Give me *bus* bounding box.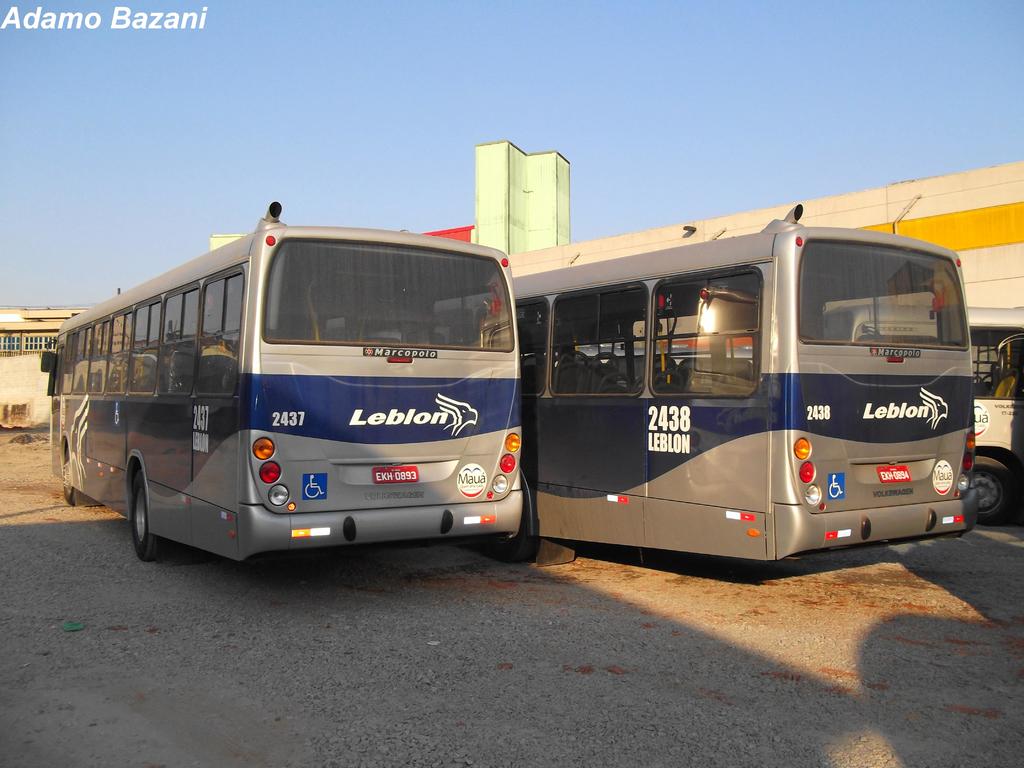
{"x1": 812, "y1": 301, "x2": 1022, "y2": 529}.
